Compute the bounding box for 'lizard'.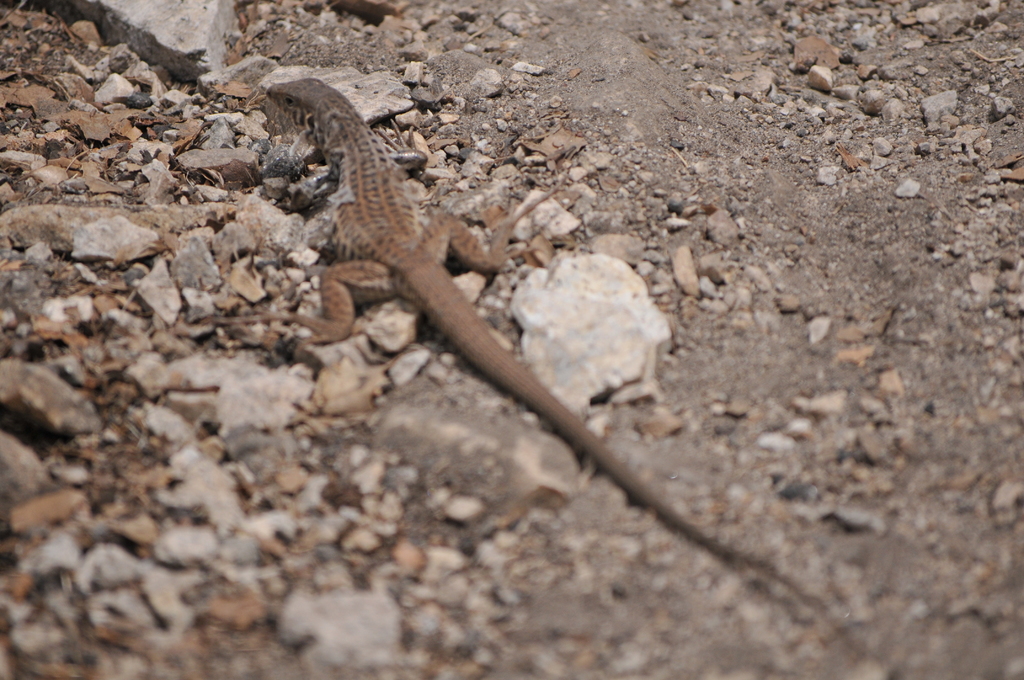
<region>247, 58, 775, 641</region>.
